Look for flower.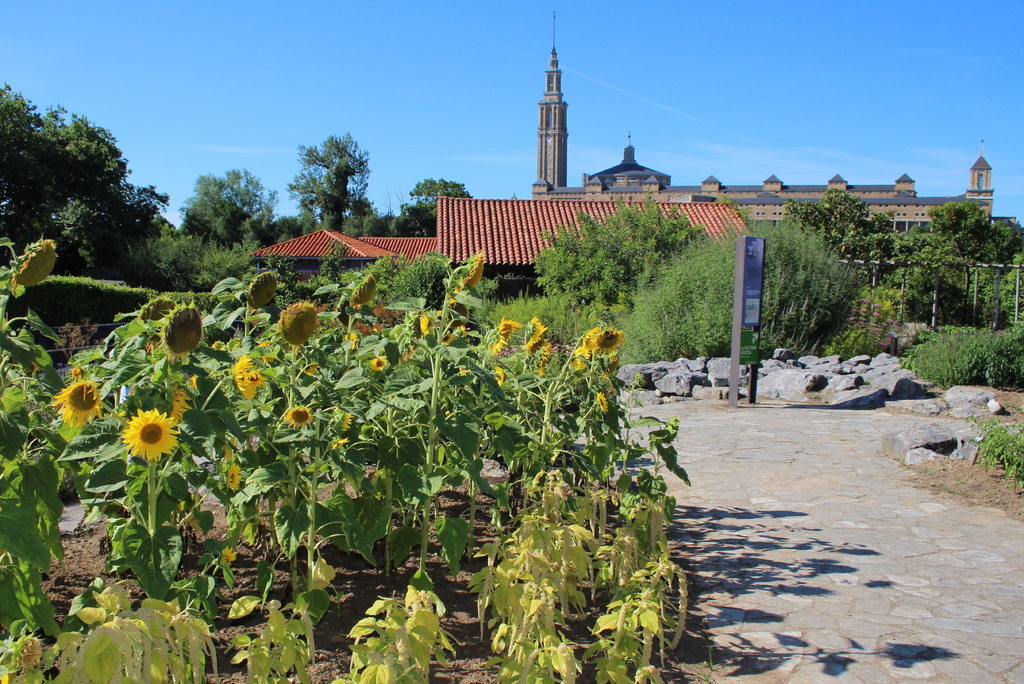
Found: crop(493, 364, 506, 387).
